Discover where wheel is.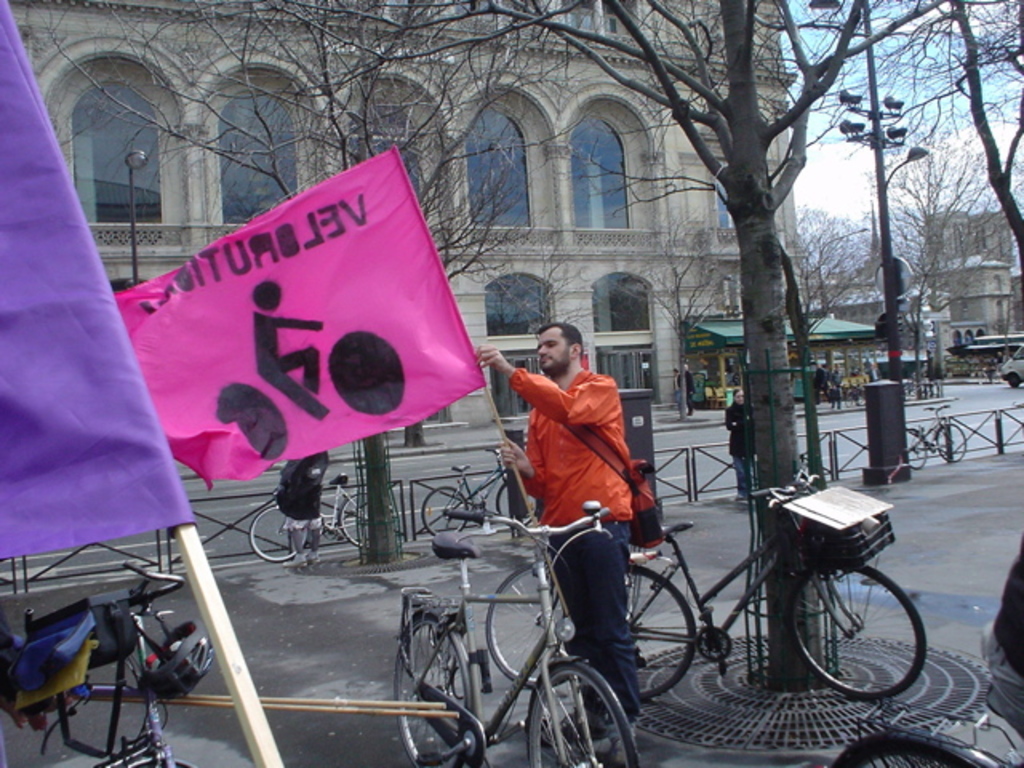
Discovered at region(634, 565, 696, 701).
